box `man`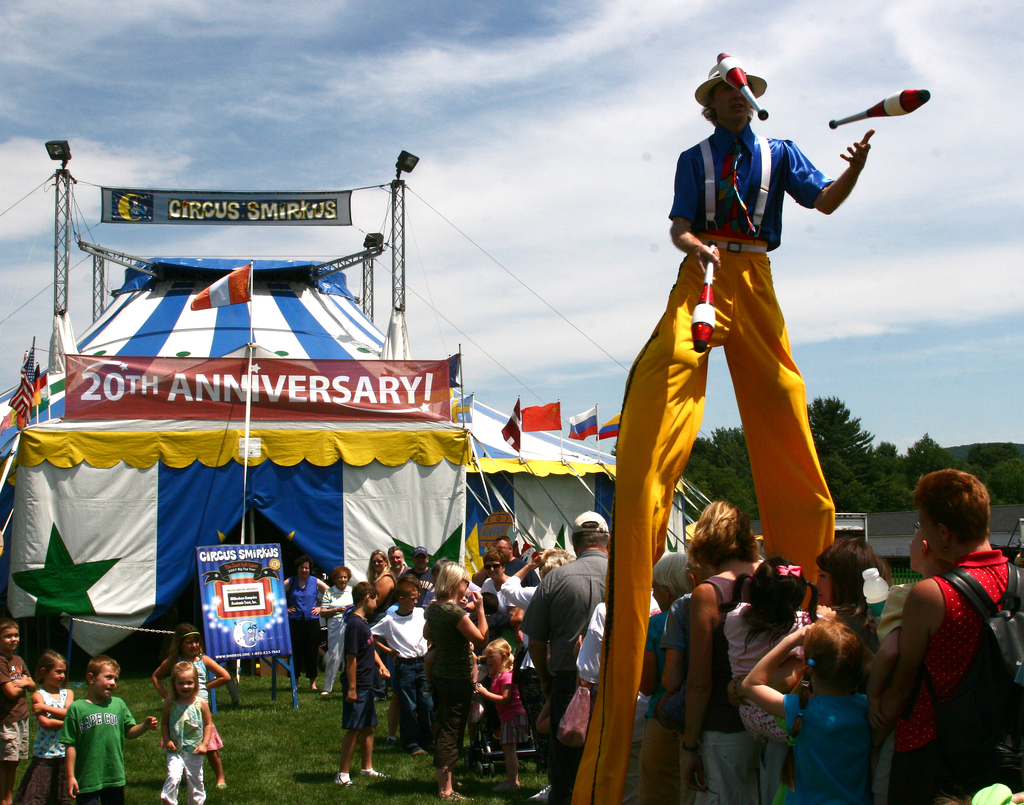
<box>480,549,518,602</box>
